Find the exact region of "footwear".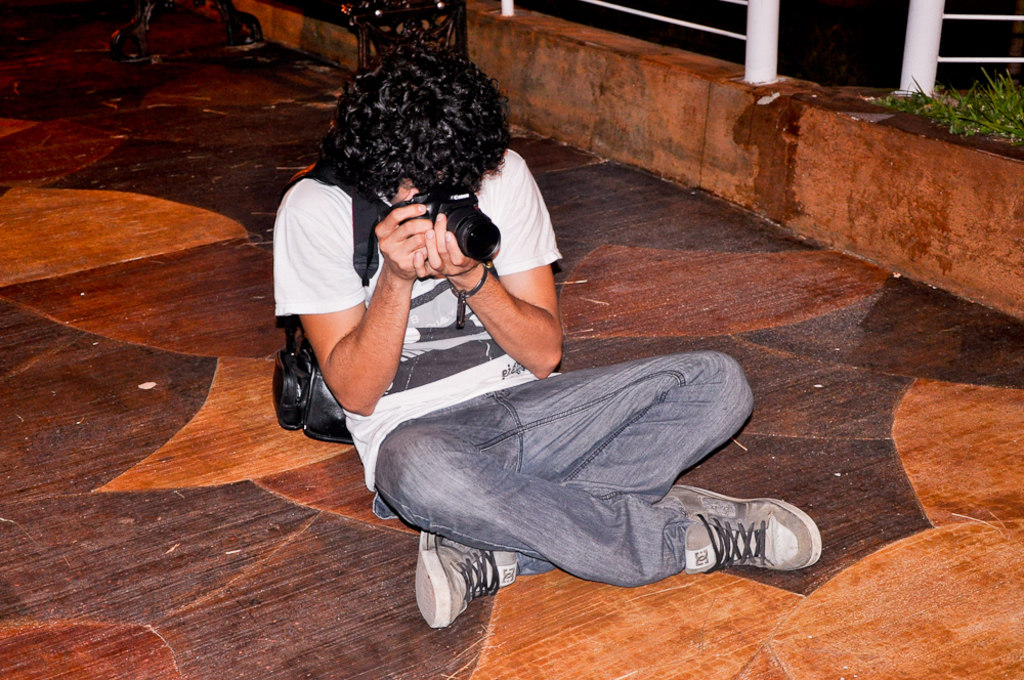
Exact region: <region>666, 485, 816, 581</region>.
